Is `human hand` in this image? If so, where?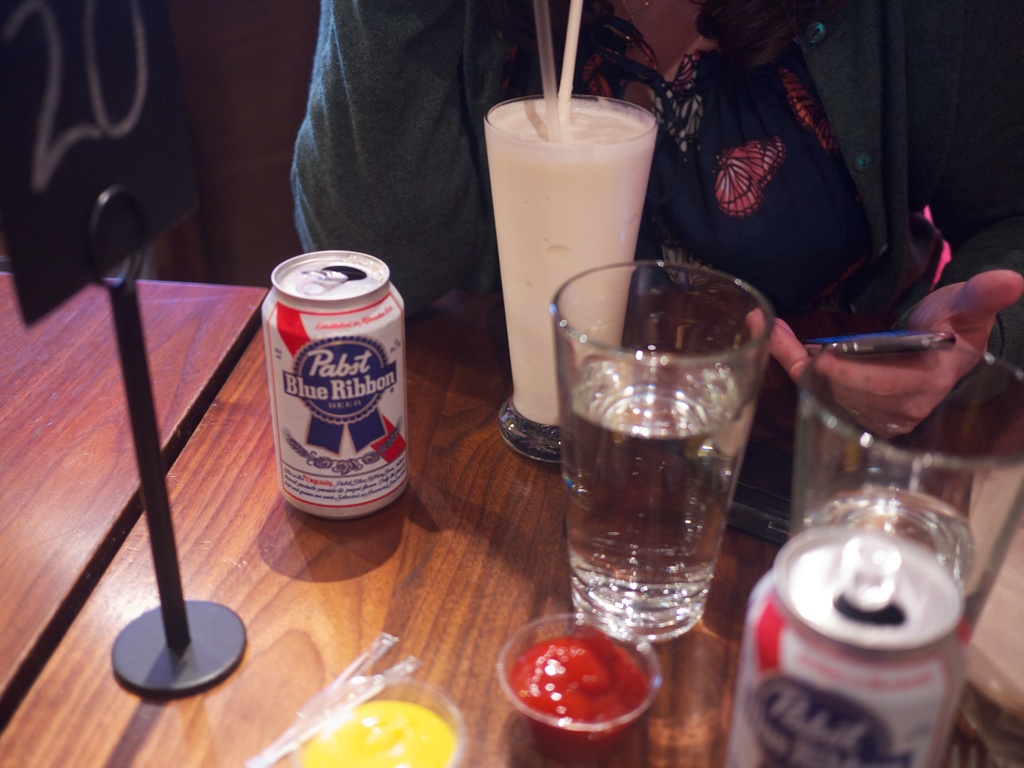
Yes, at 746/266/1023/443.
